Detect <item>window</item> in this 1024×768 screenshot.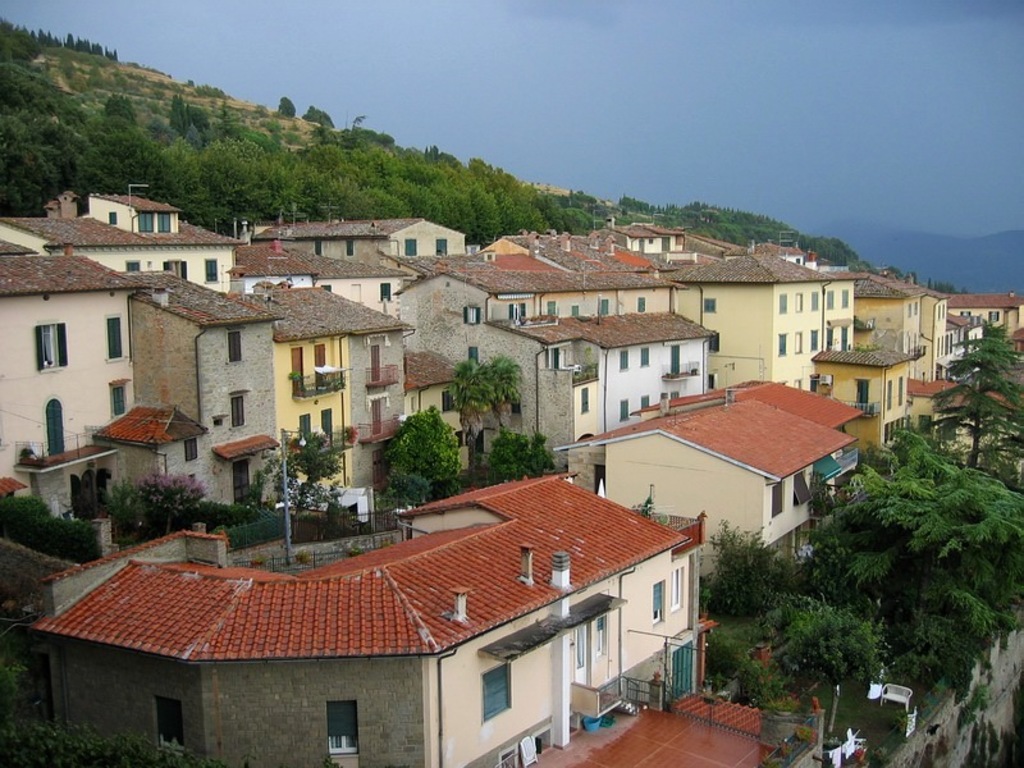
Detection: BBox(151, 696, 187, 759).
